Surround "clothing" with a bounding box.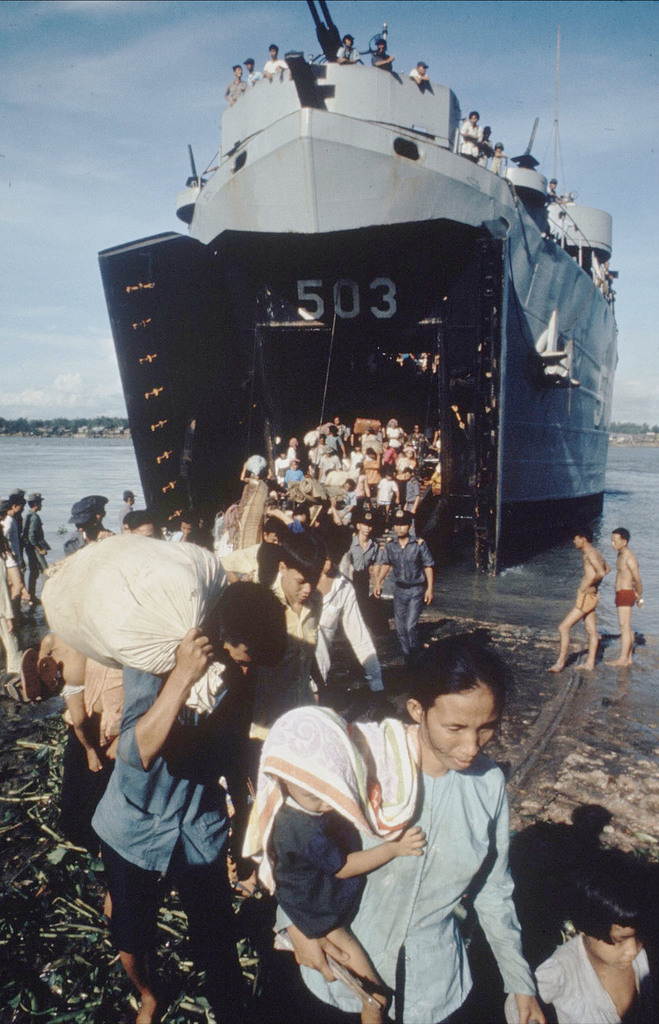
region(79, 641, 128, 867).
